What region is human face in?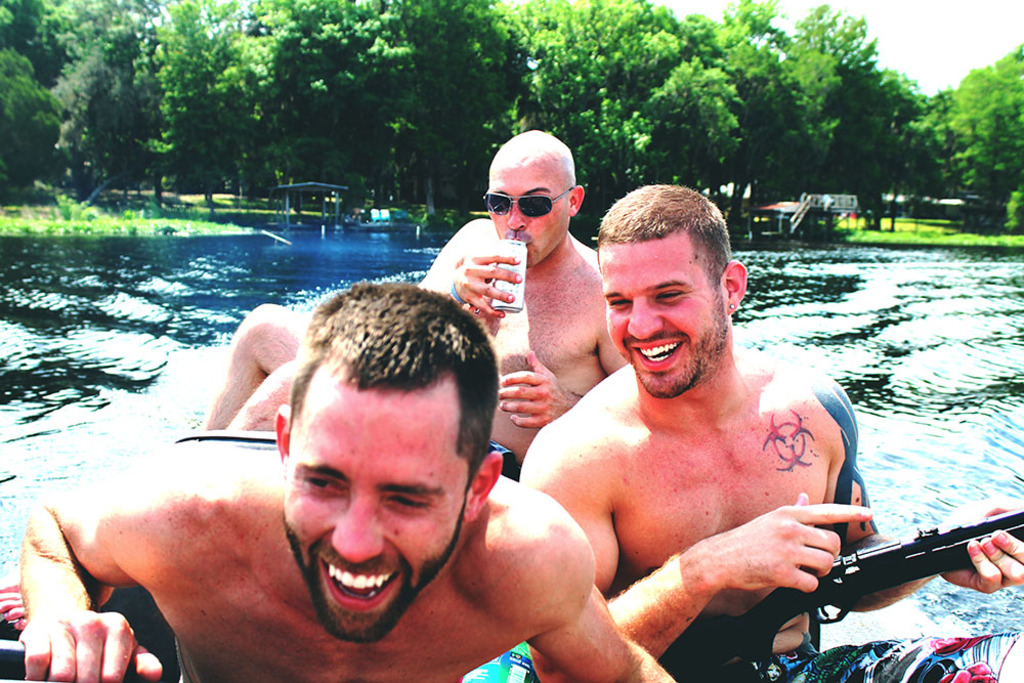
492:171:567:266.
